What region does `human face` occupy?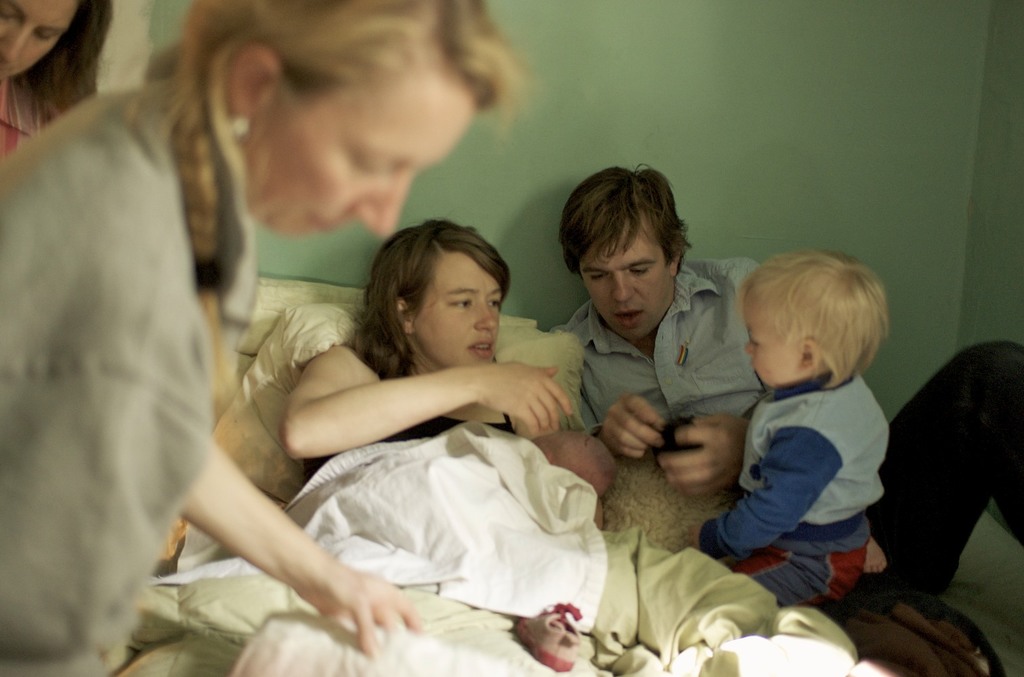
l=0, t=0, r=80, b=79.
